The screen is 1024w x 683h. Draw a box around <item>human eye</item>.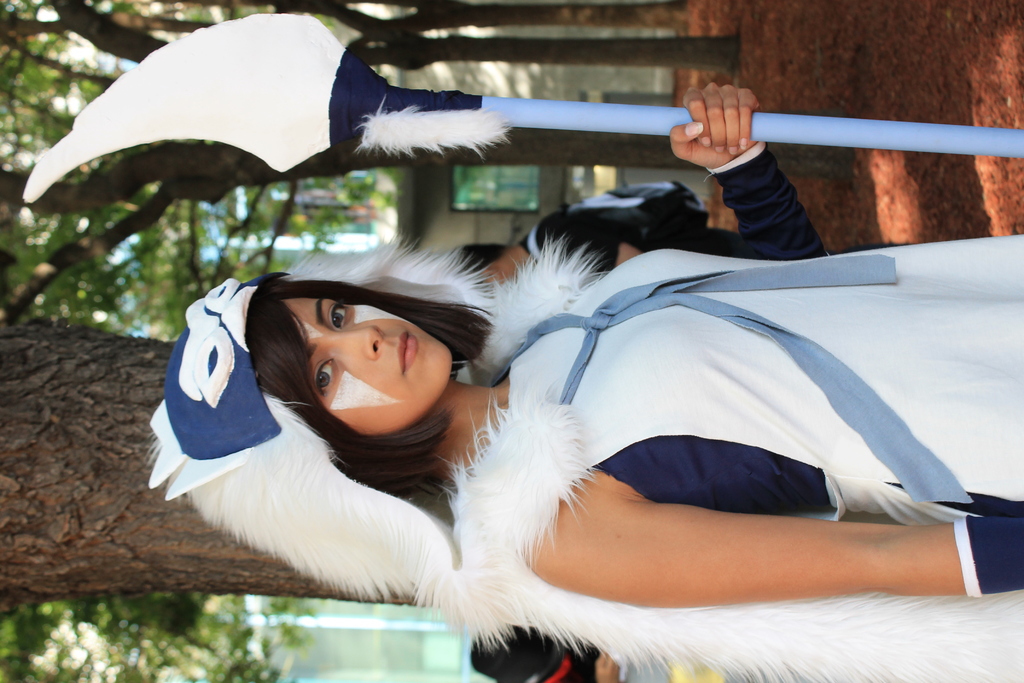
(328, 298, 353, 331).
